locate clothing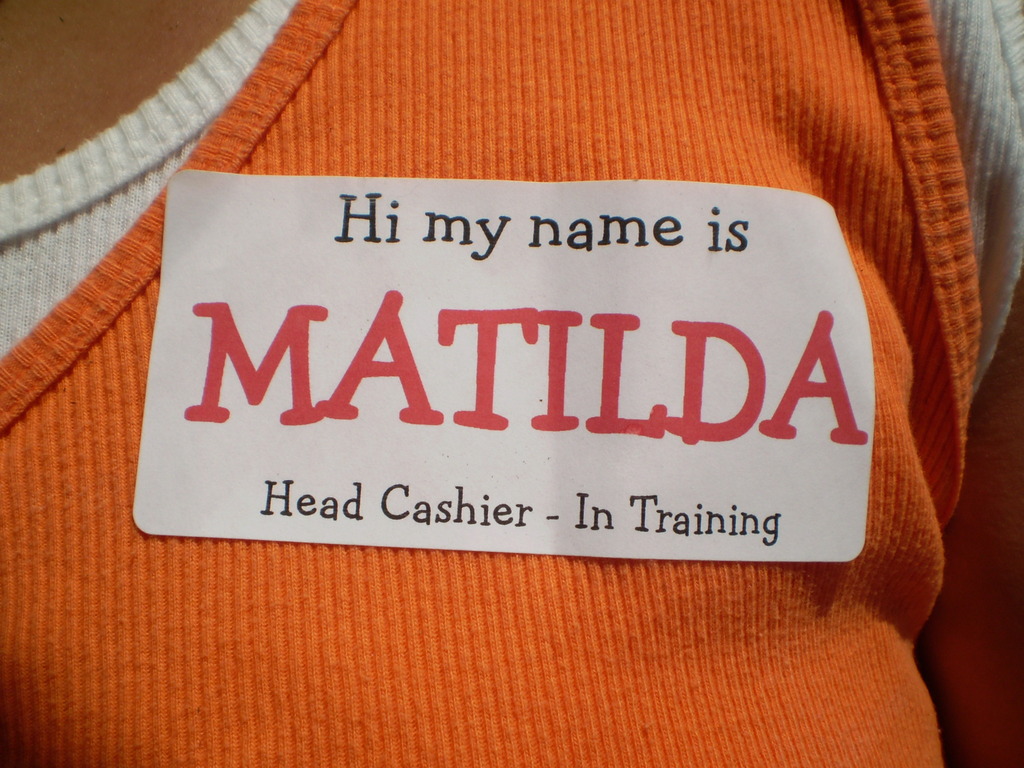
(0,0,1023,767)
